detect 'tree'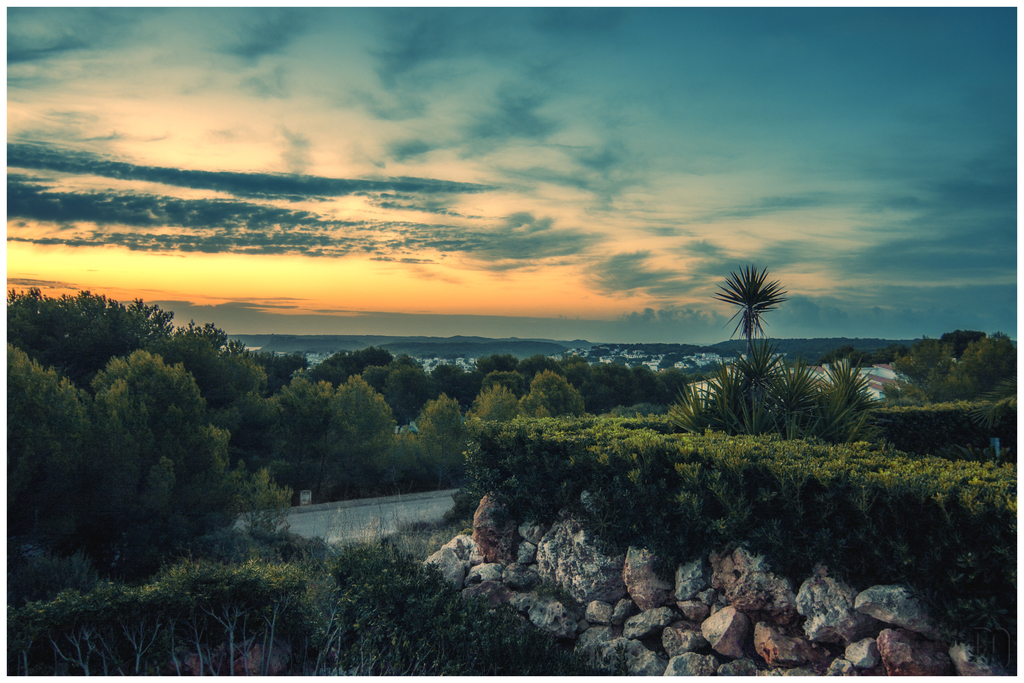
x1=102 y1=352 x2=246 y2=556
